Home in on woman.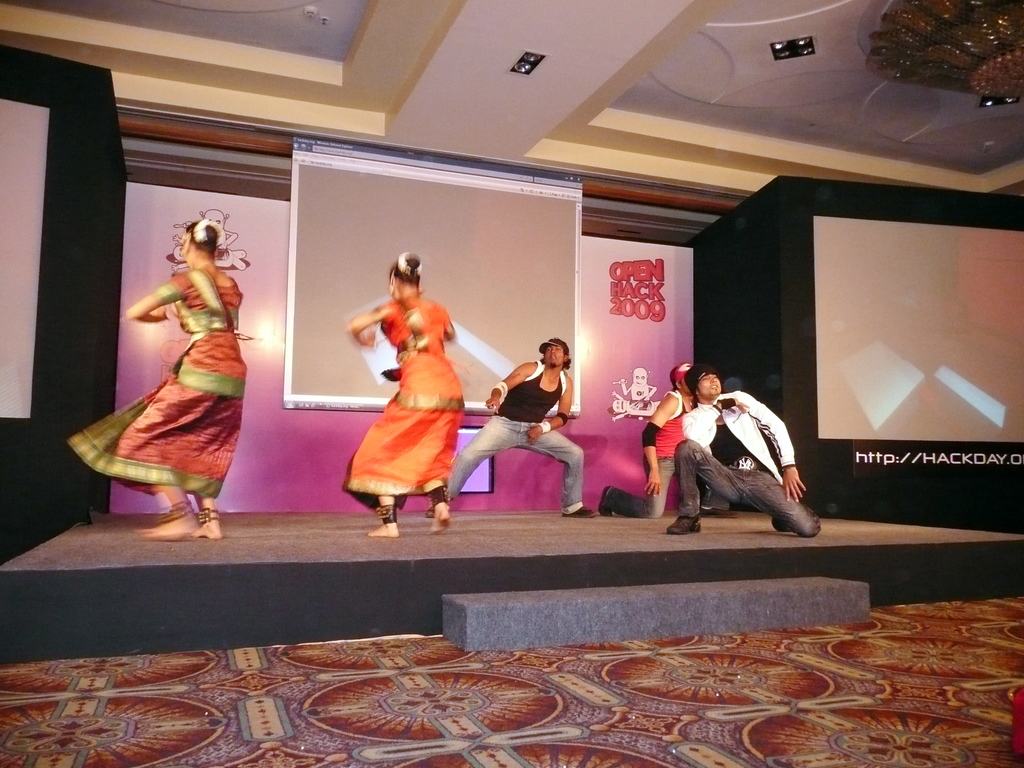
Homed in at locate(342, 234, 465, 520).
